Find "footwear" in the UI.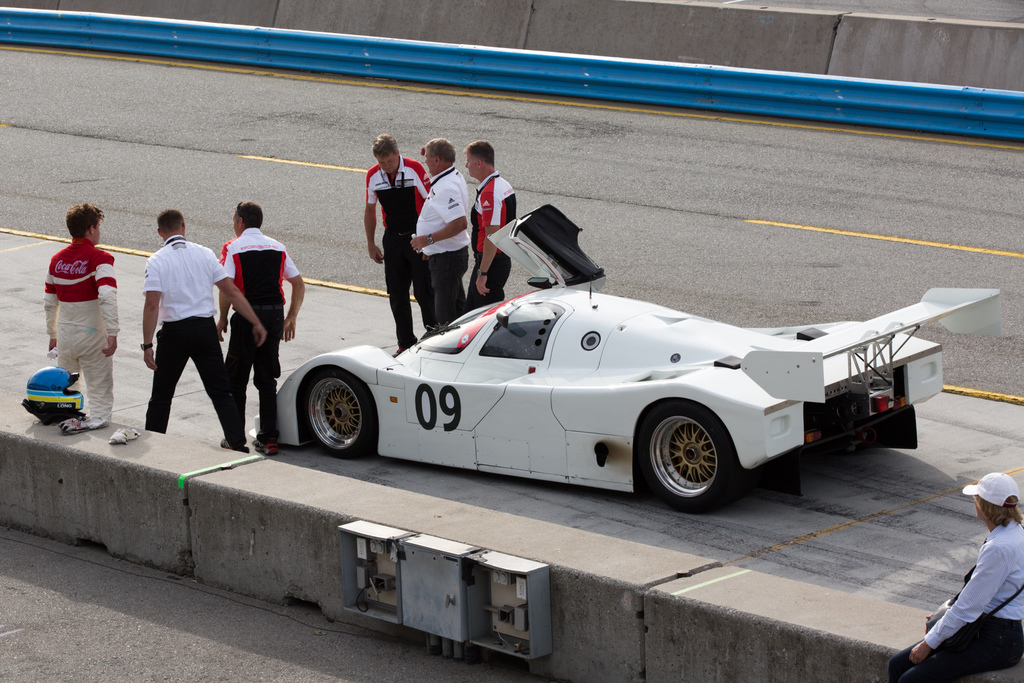
UI element at {"x1": 251, "y1": 441, "x2": 280, "y2": 456}.
